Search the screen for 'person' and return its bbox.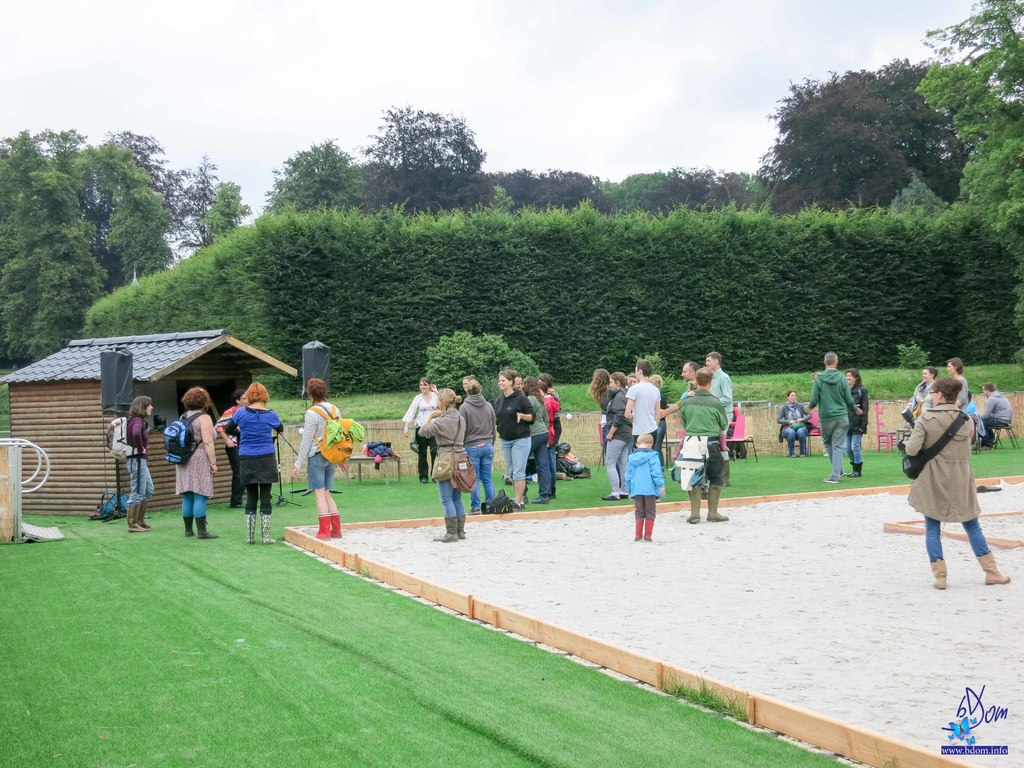
Found: box=[417, 384, 467, 541].
